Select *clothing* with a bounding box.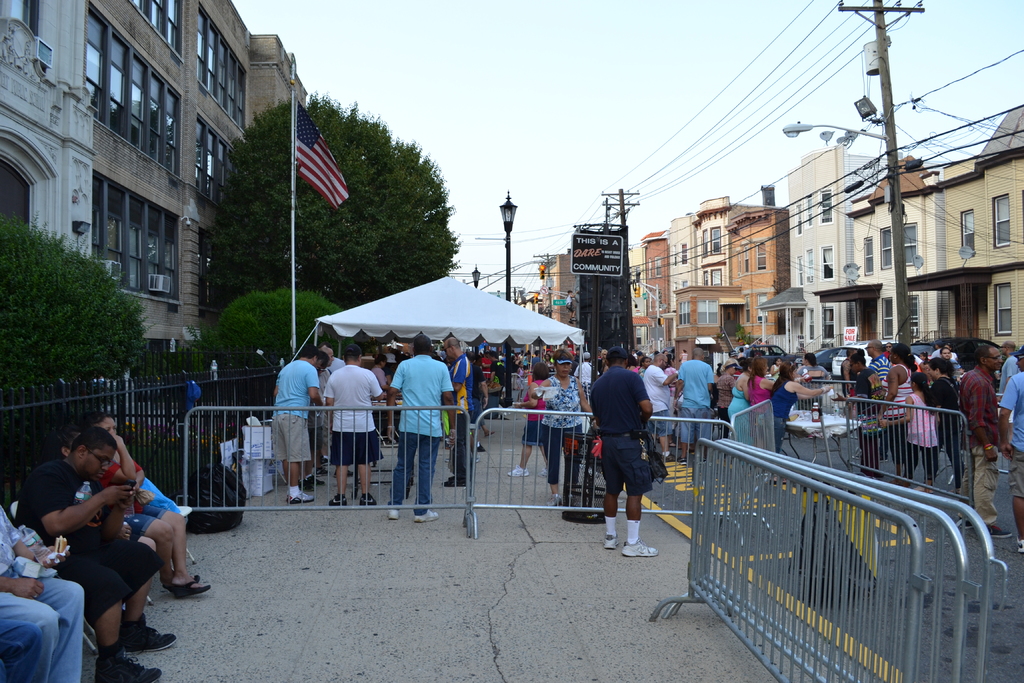
x1=276 y1=339 x2=484 y2=514.
